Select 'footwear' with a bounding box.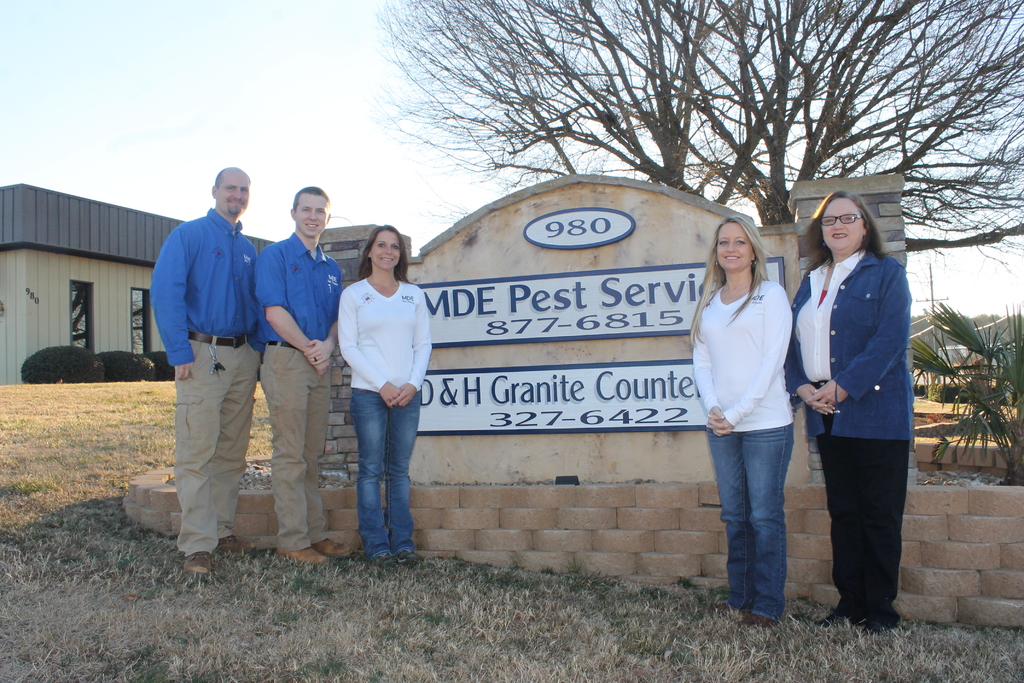
<box>736,613,795,634</box>.
